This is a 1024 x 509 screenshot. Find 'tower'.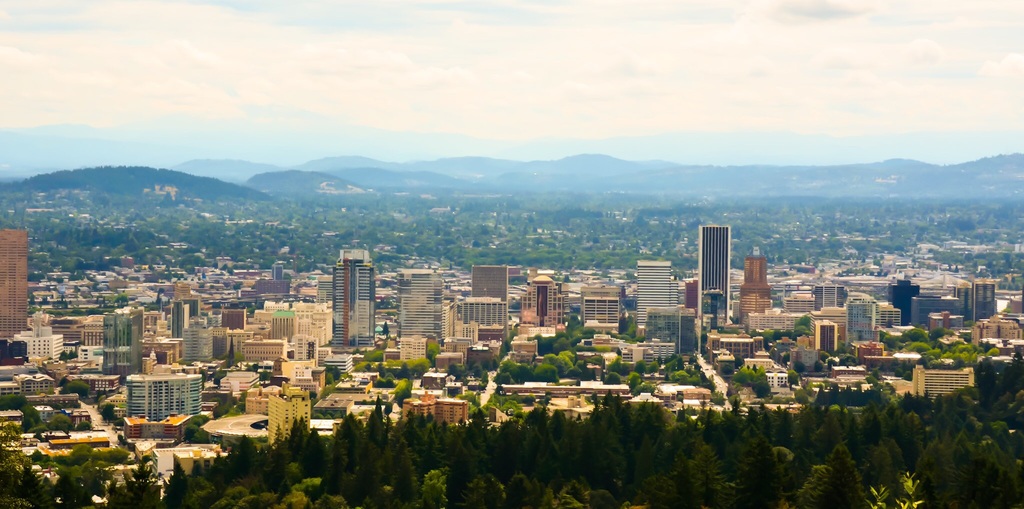
Bounding box: [175,312,219,371].
